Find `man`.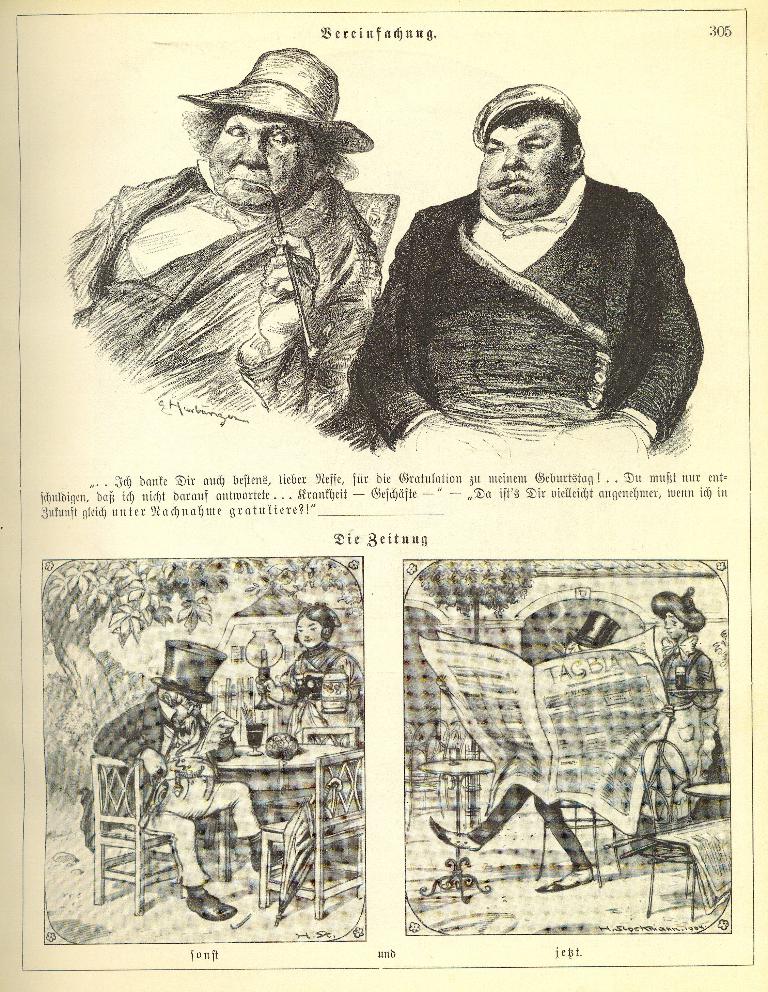
[83, 640, 287, 921].
